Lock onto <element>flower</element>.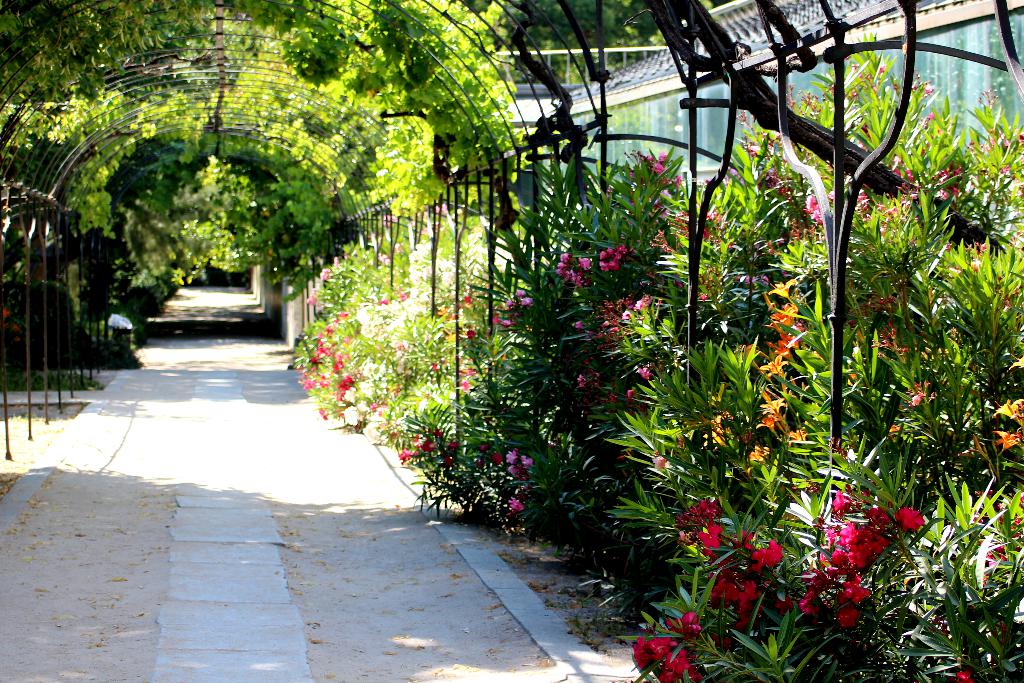
Locked: x1=398 y1=286 x2=409 y2=298.
